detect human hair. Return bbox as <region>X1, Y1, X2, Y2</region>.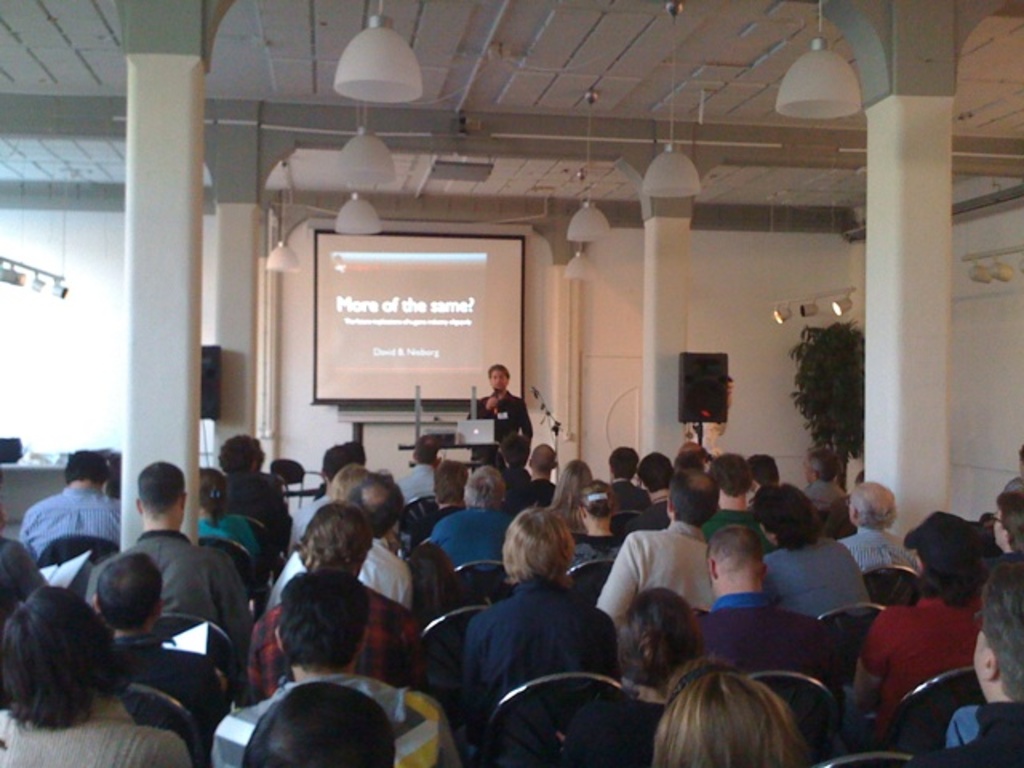
<region>99, 555, 166, 634</region>.
